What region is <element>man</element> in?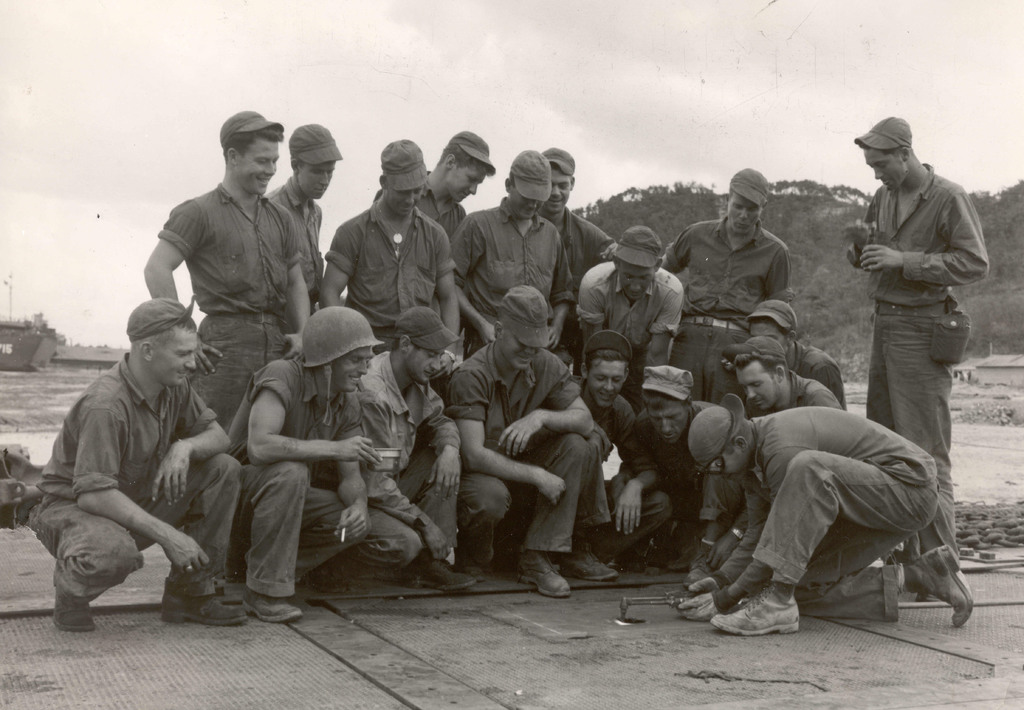
detection(516, 151, 613, 404).
